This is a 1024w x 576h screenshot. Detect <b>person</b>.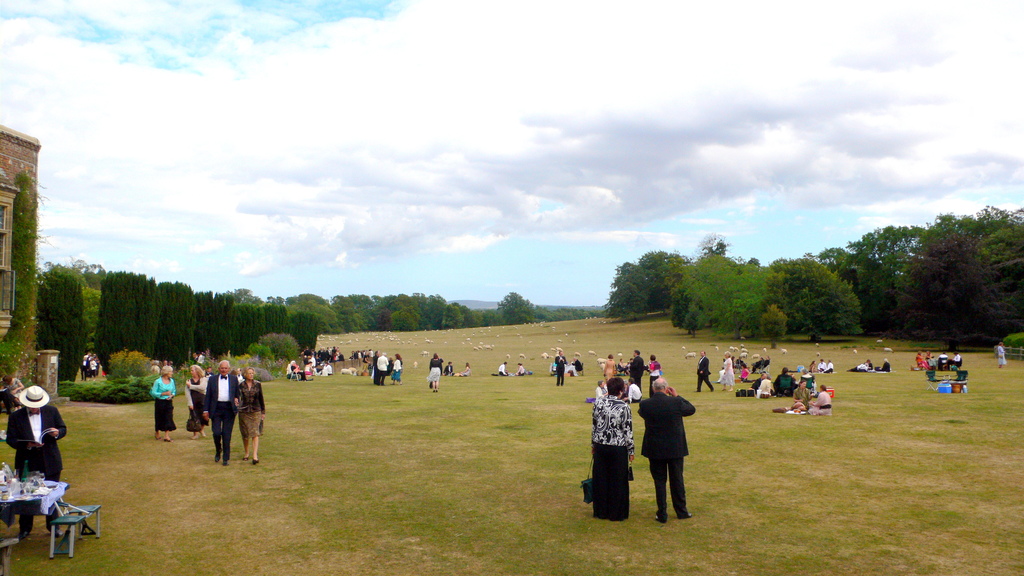
[x1=320, y1=359, x2=333, y2=376].
